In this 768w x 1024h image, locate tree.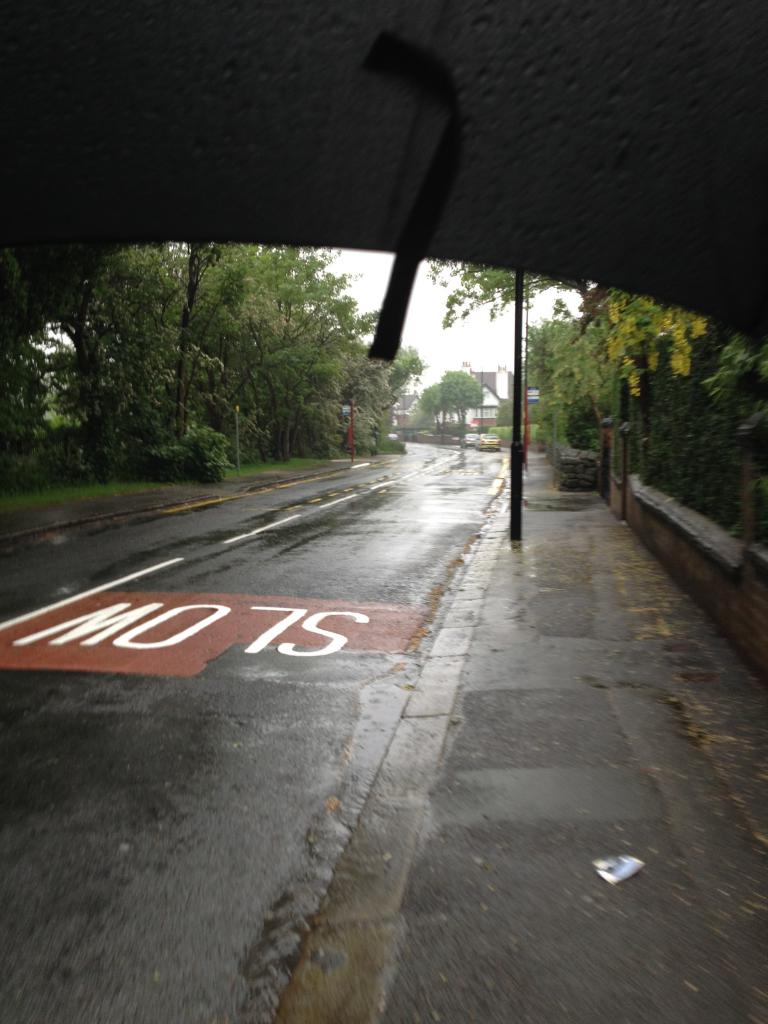
Bounding box: 441 361 486 447.
